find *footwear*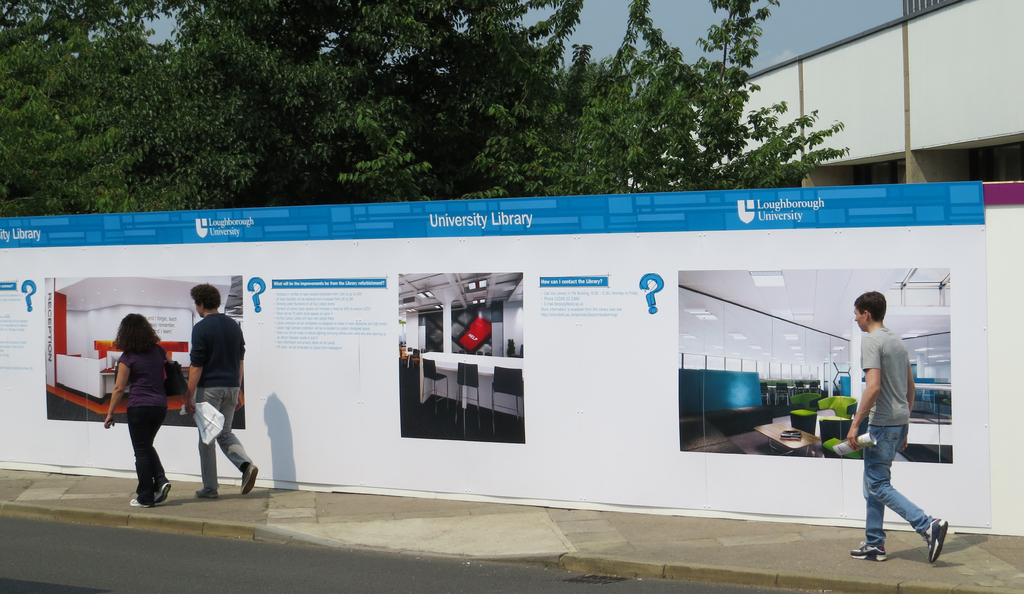
left=853, top=539, right=893, bottom=564
